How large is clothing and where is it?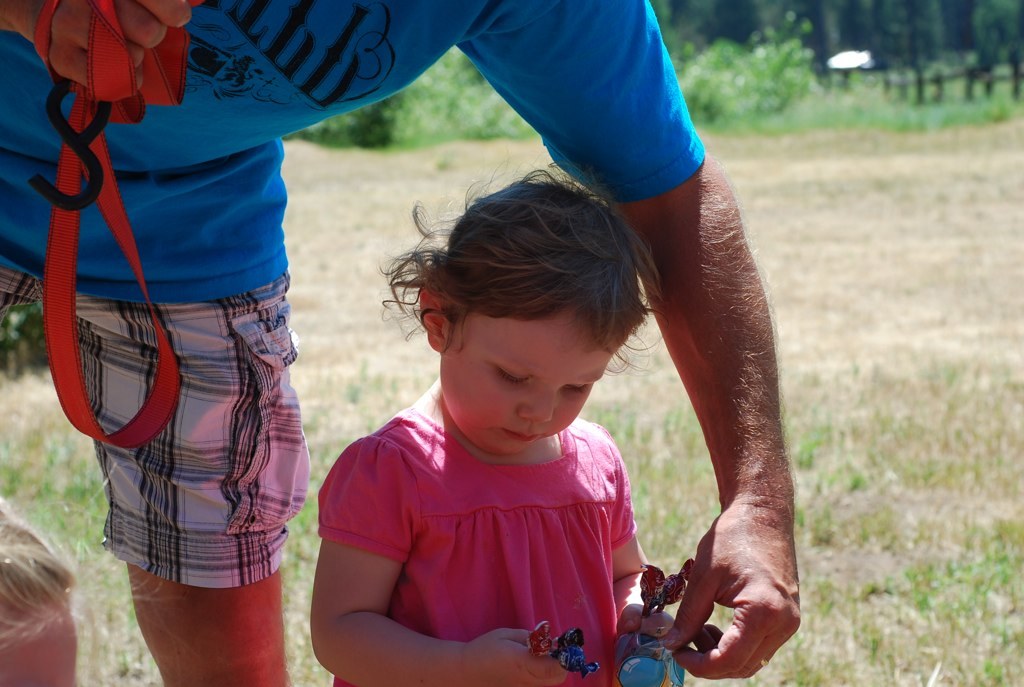
Bounding box: region(0, 0, 706, 586).
